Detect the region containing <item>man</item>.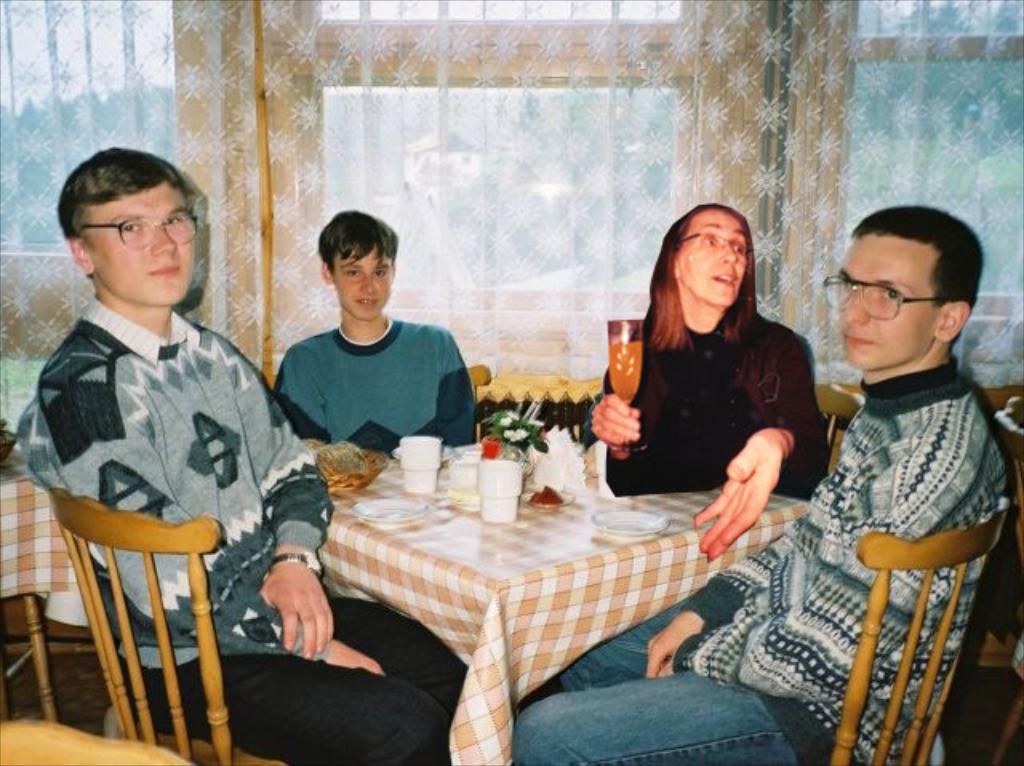
488, 205, 1011, 764.
